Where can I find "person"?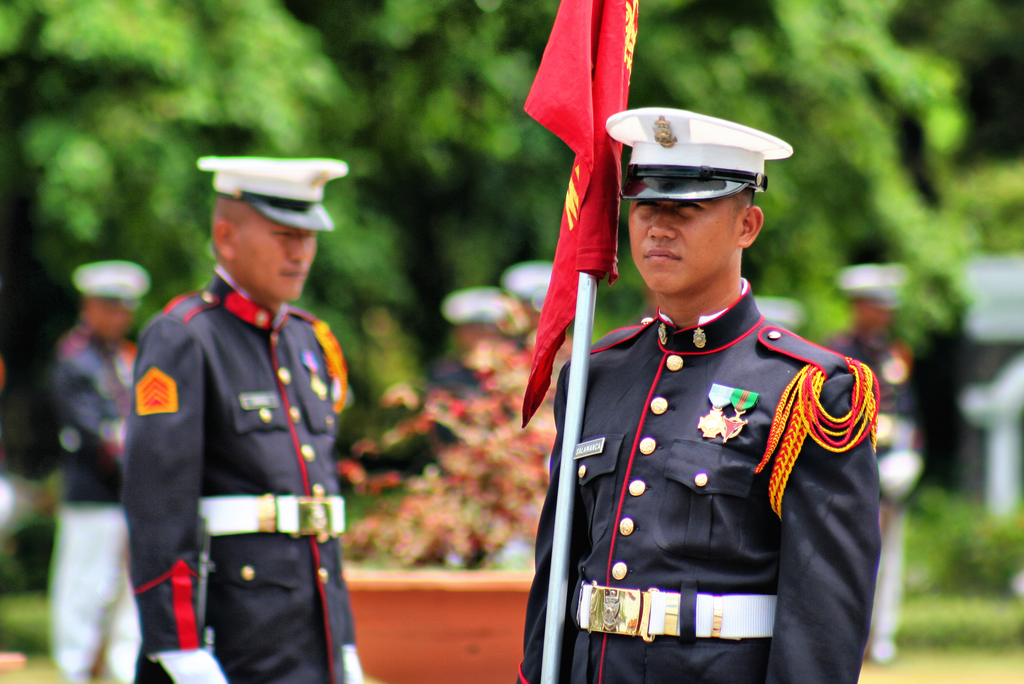
You can find it at bbox=[536, 101, 880, 683].
